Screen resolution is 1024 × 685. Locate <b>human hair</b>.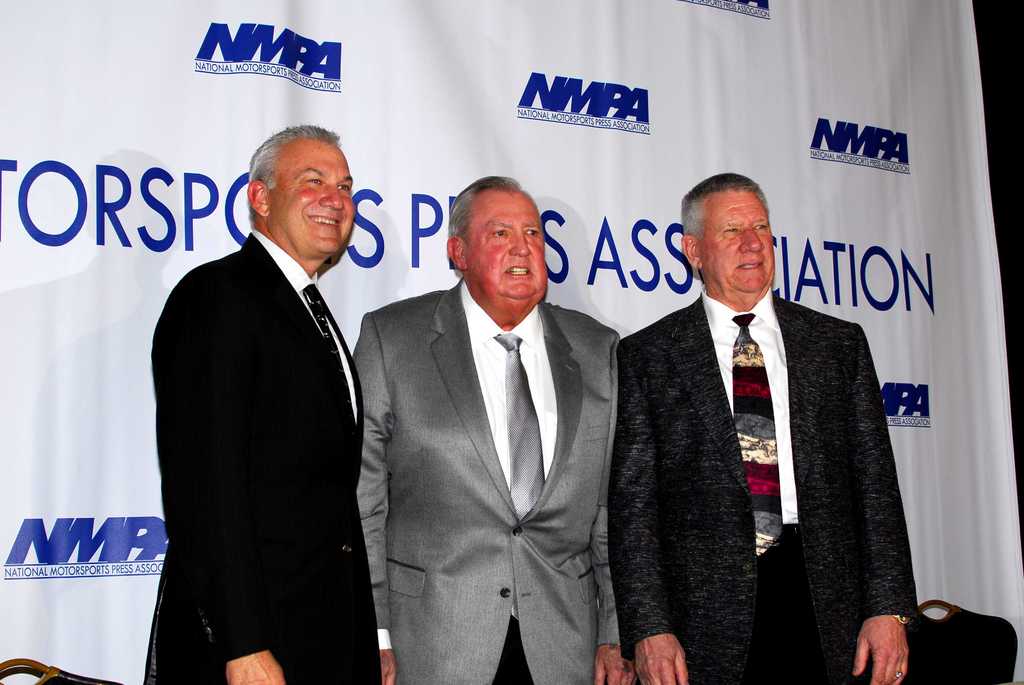
select_region(683, 171, 769, 236).
